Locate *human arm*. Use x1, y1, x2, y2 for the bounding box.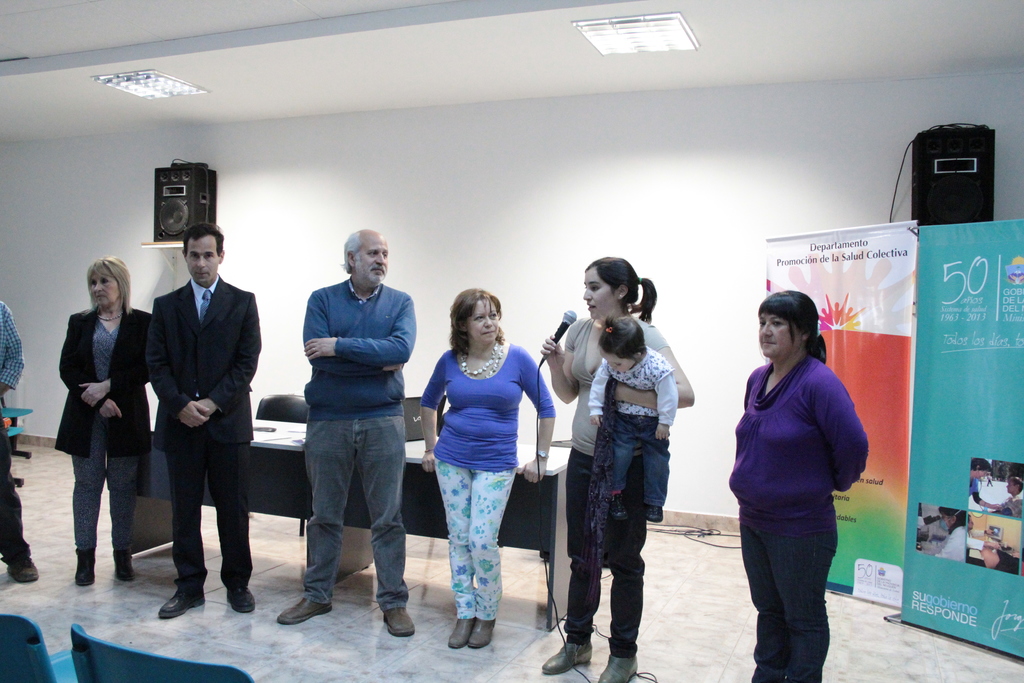
971, 527, 993, 539.
